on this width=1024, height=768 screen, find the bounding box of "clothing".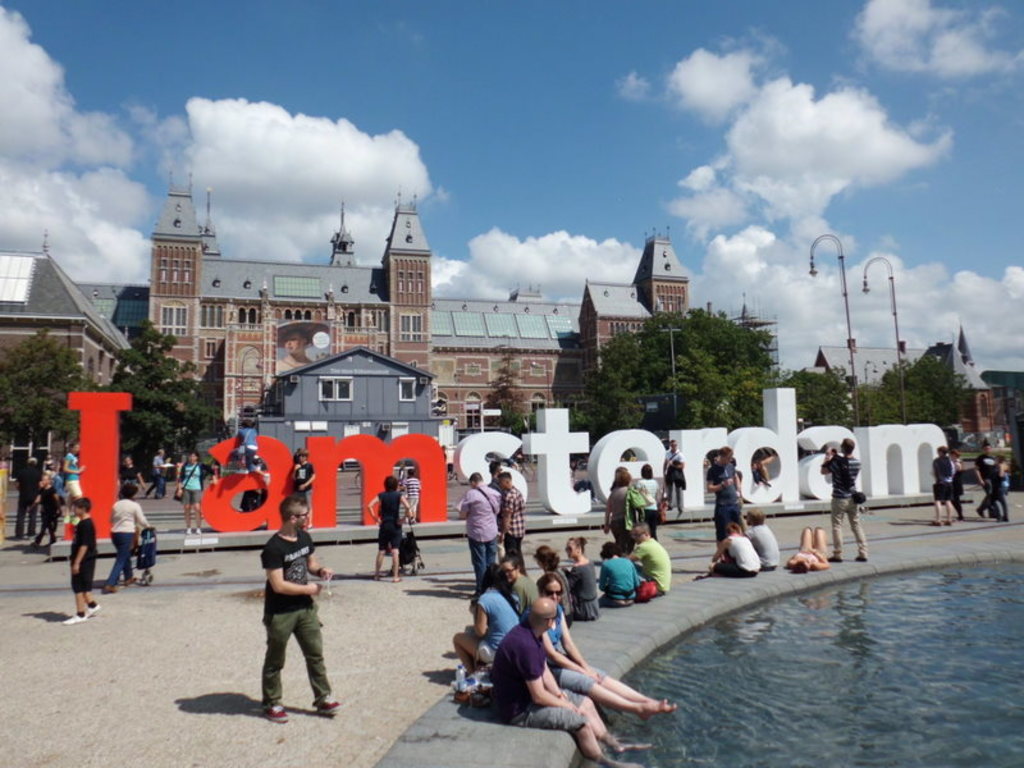
Bounding box: (68,516,104,596).
